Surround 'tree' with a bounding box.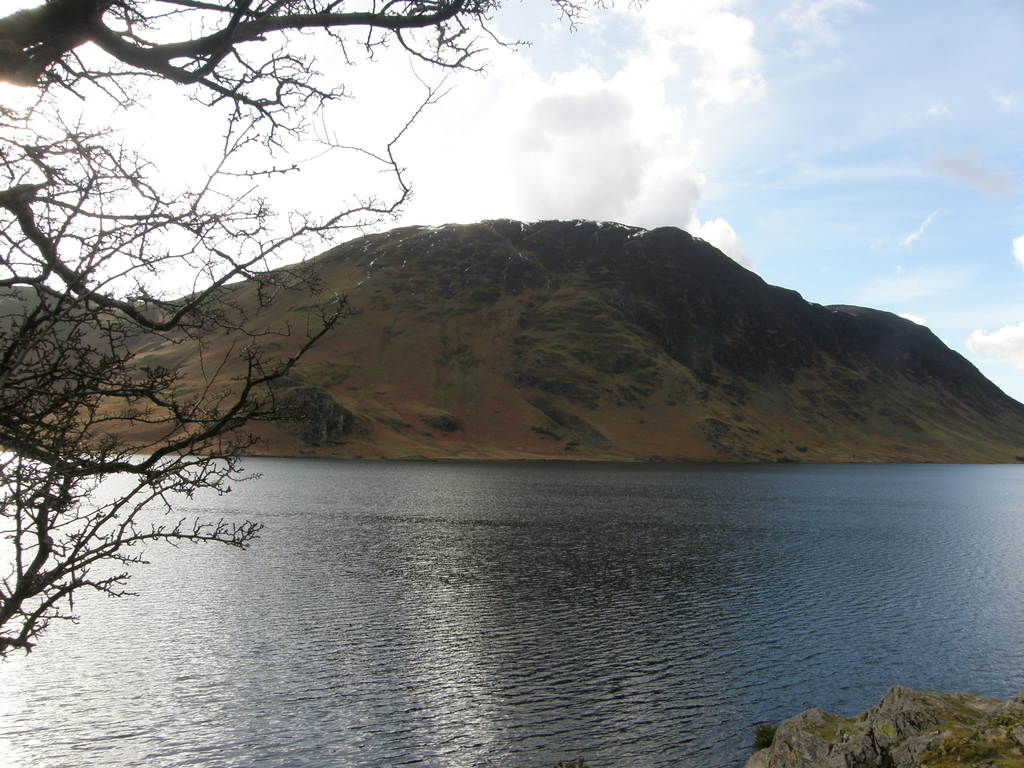
0 0 660 682.
